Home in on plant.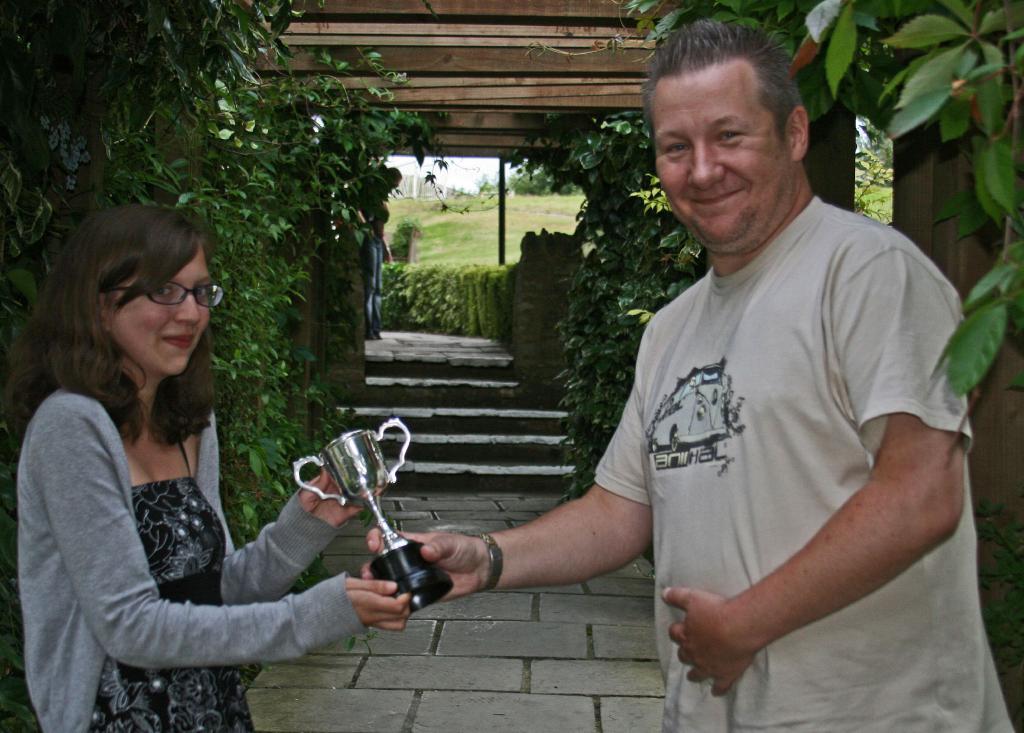
Homed in at <bbox>525, 0, 1023, 424</bbox>.
